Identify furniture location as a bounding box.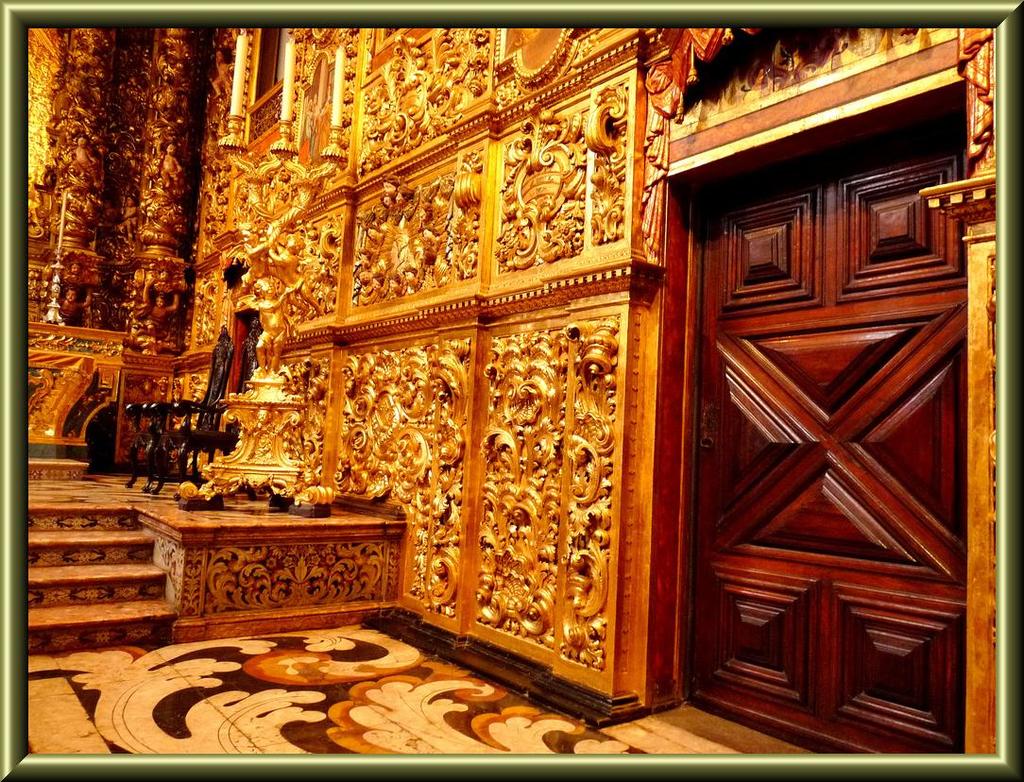
Rect(124, 325, 238, 490).
